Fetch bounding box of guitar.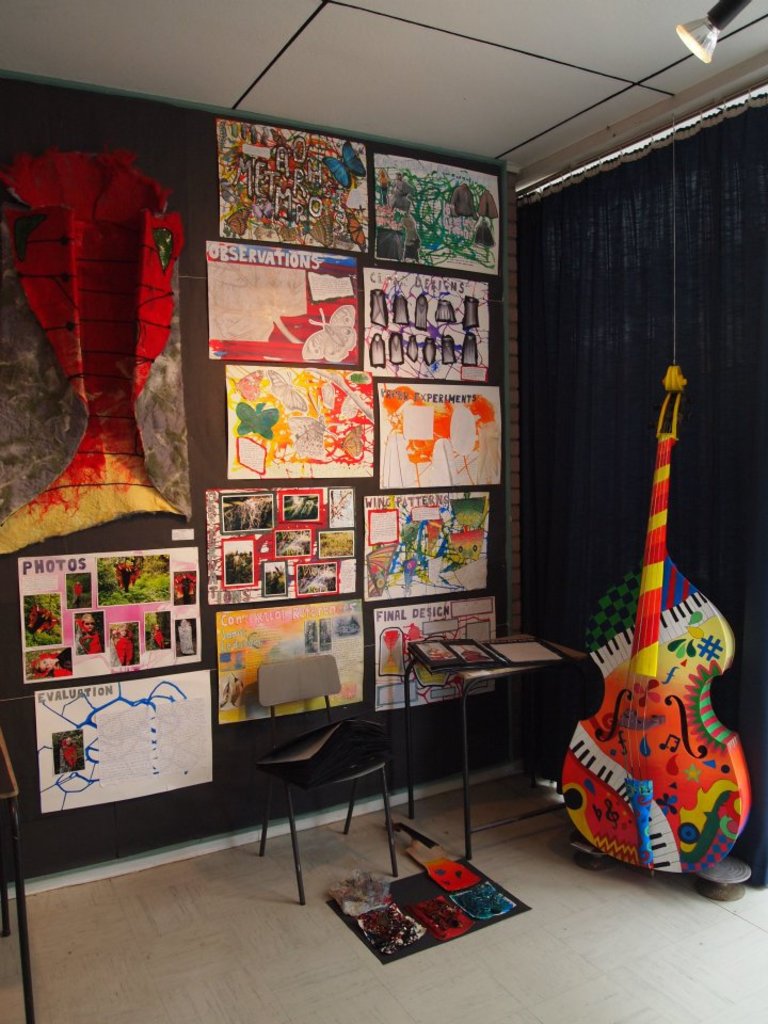
Bbox: detection(575, 382, 748, 813).
